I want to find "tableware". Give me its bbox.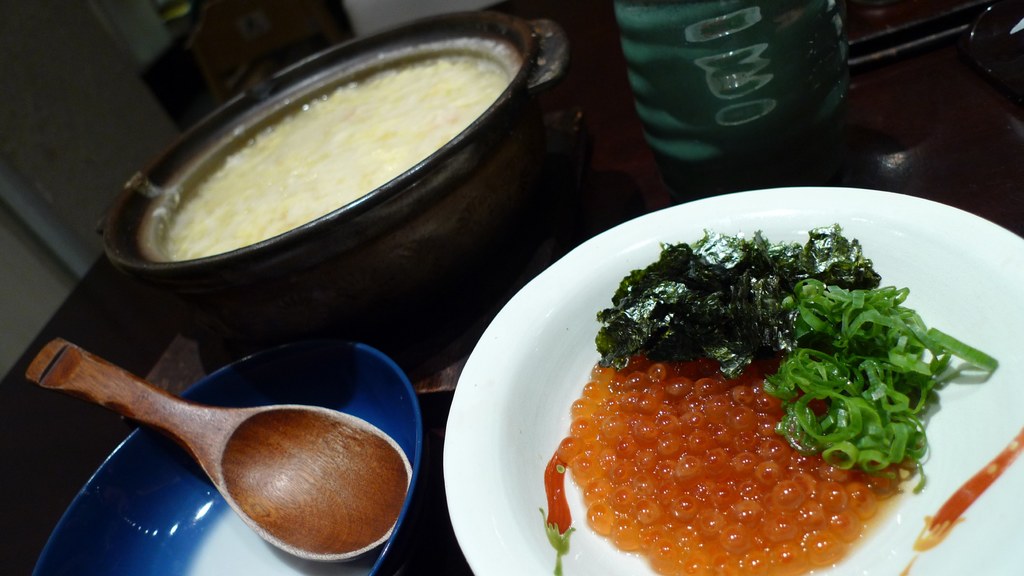
31,344,422,575.
